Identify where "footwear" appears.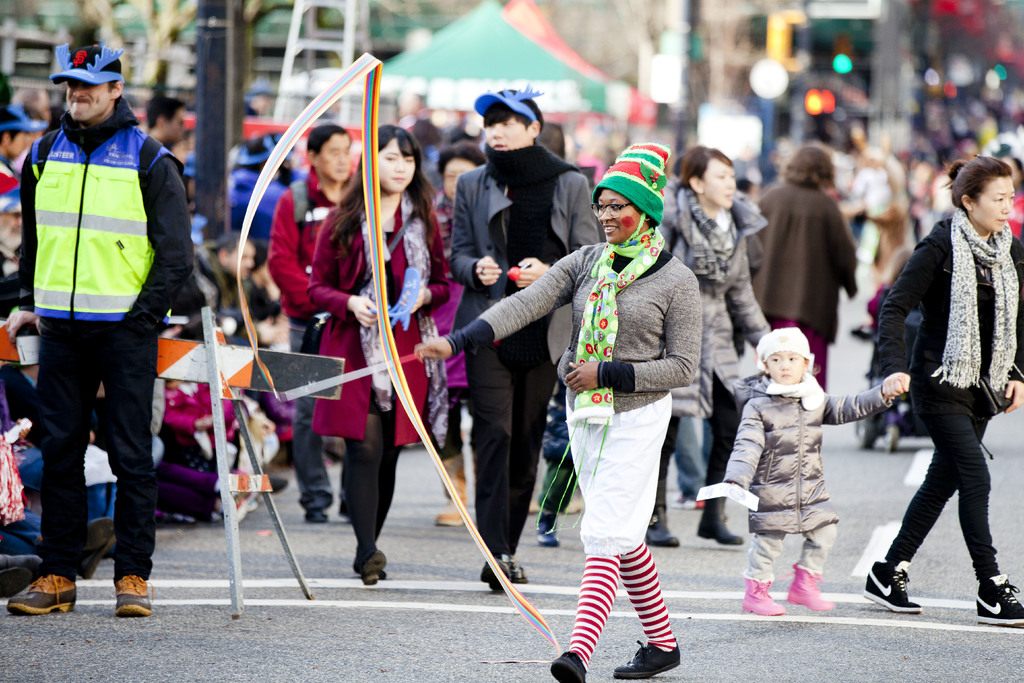
Appears at {"x1": 694, "y1": 493, "x2": 745, "y2": 550}.
